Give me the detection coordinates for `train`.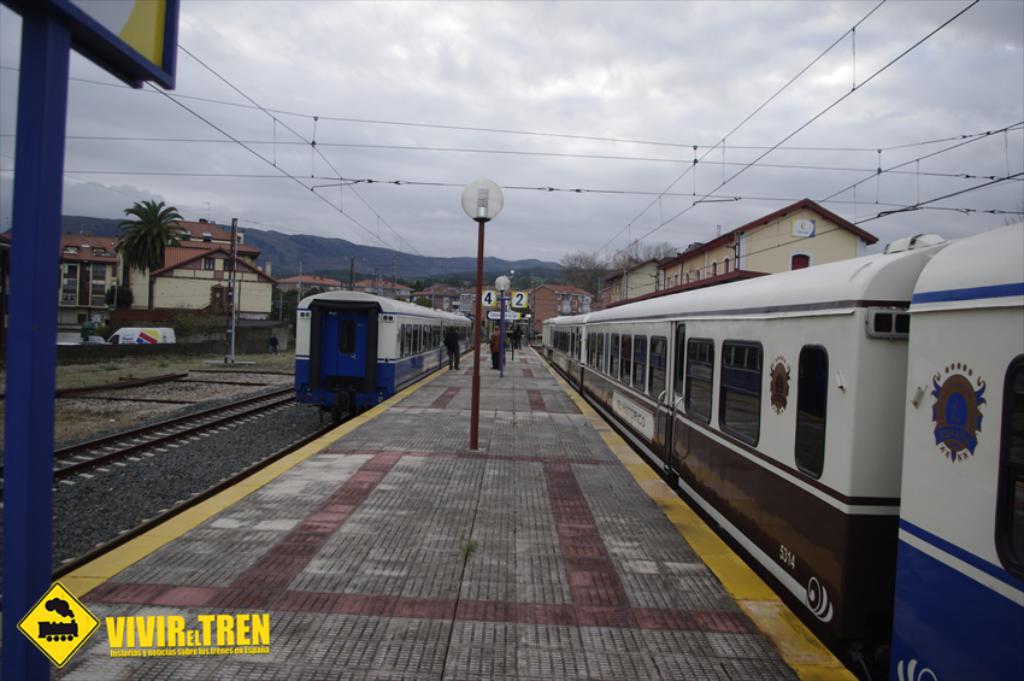
bbox=(293, 289, 472, 418).
